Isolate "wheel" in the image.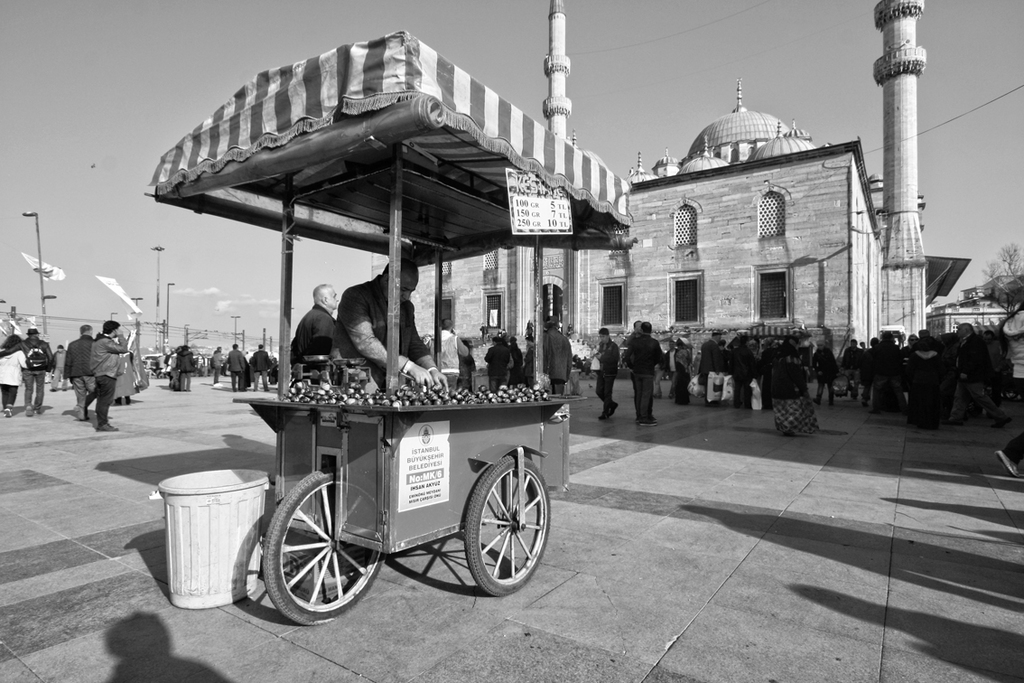
Isolated region: BBox(462, 459, 539, 594).
